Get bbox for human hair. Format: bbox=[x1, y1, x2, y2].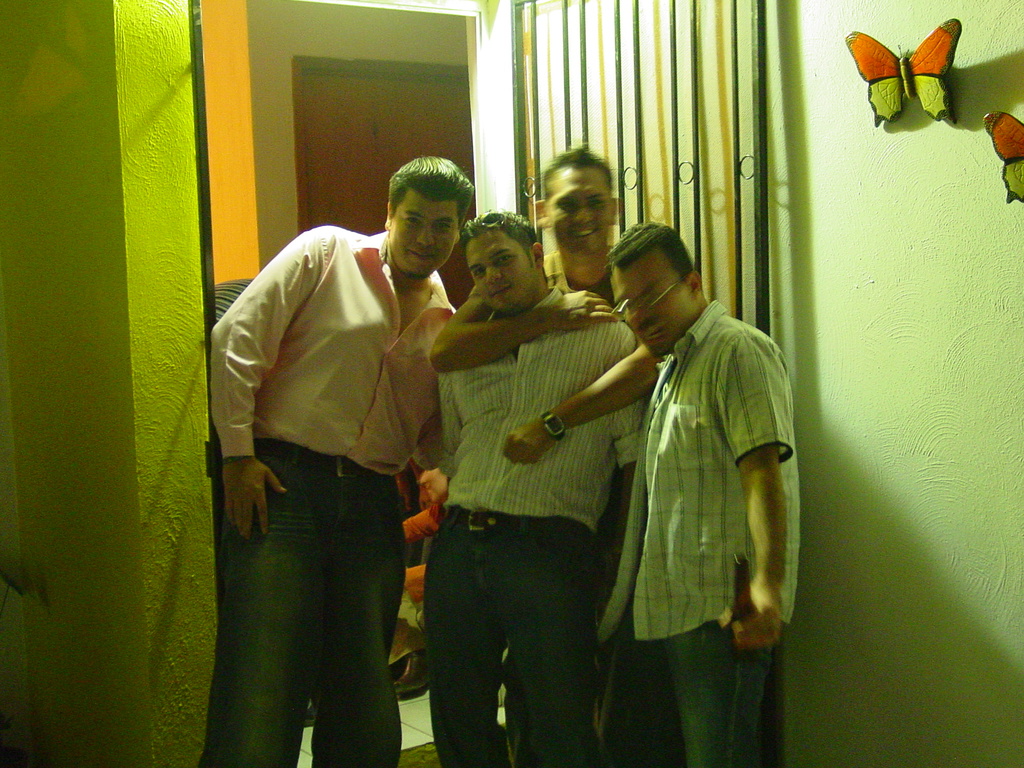
bbox=[457, 211, 546, 287].
